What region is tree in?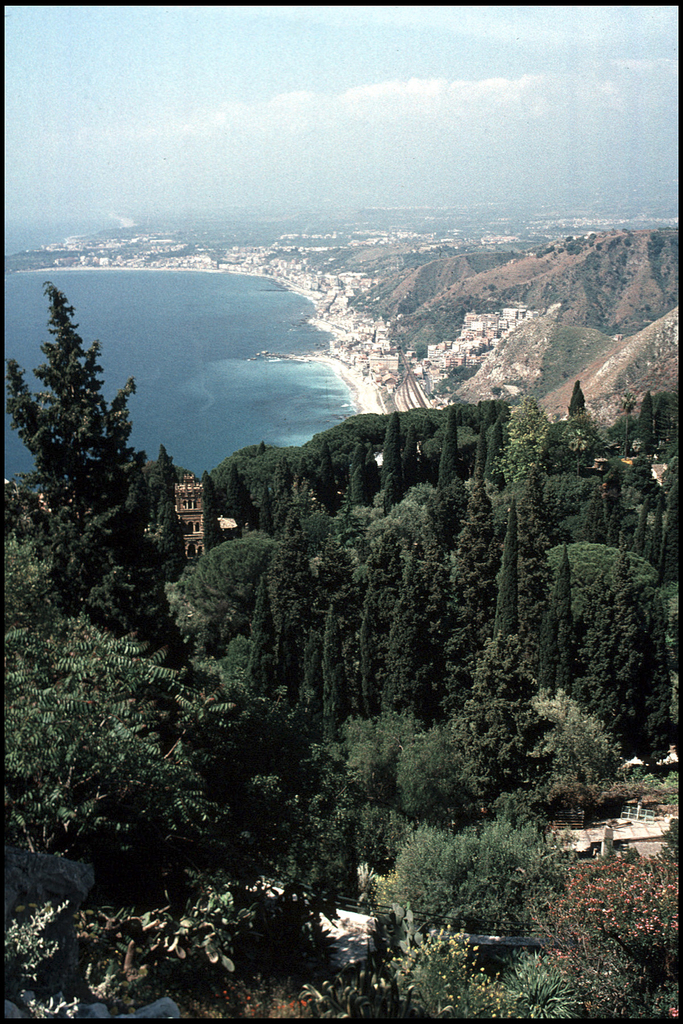
l=621, t=237, r=633, b=248.
